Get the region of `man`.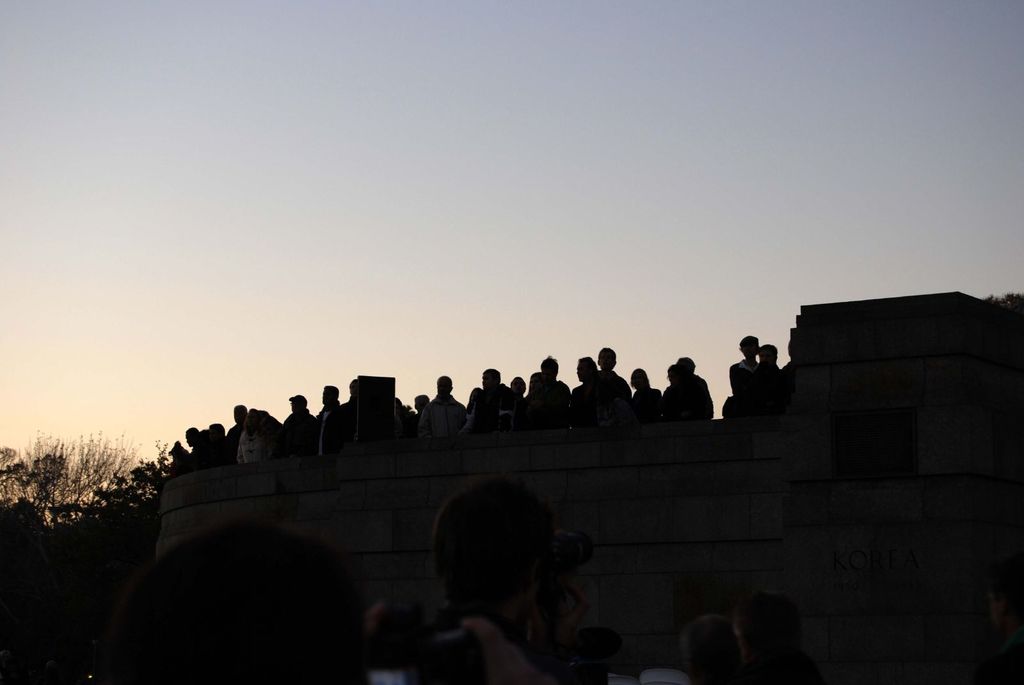
[x1=531, y1=352, x2=568, y2=399].
